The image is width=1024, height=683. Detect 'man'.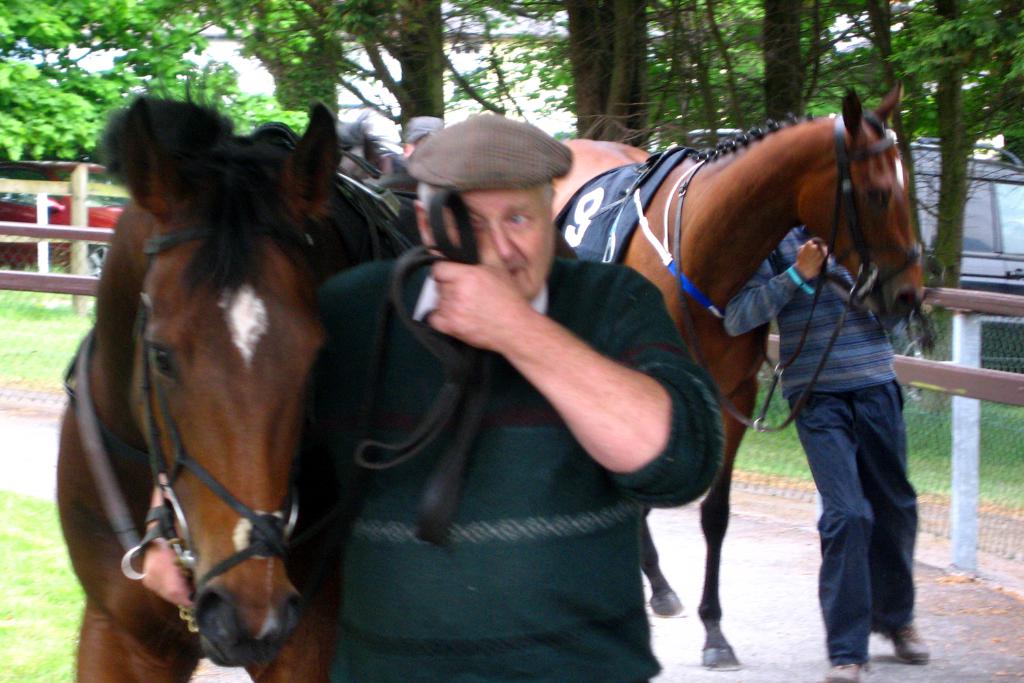
Detection: bbox=[760, 184, 937, 667].
